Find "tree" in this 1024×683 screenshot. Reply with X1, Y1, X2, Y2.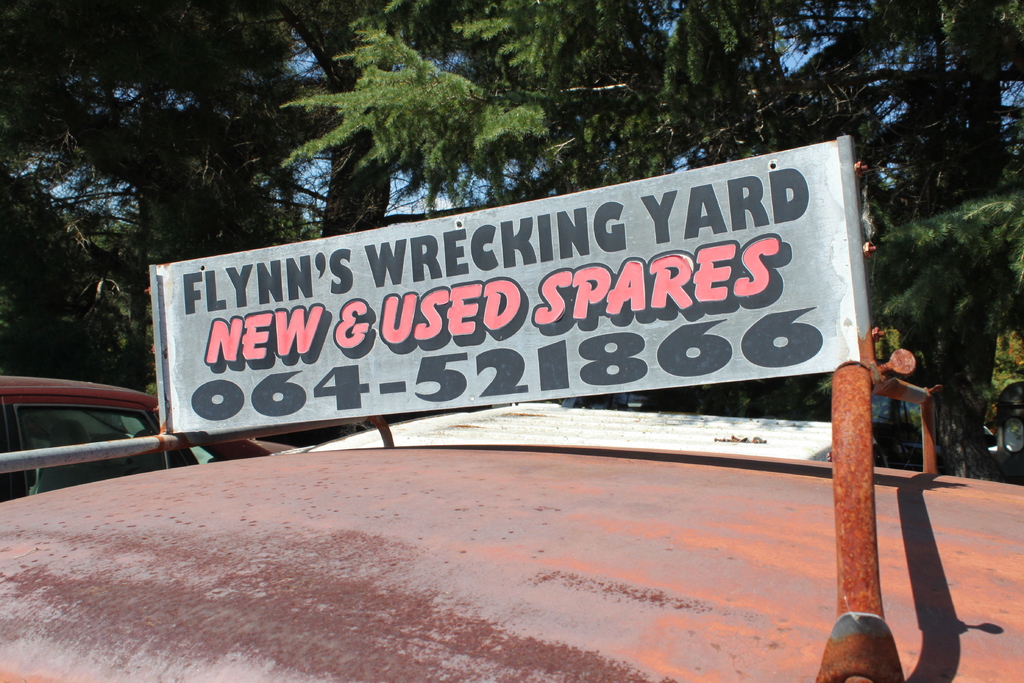
456, 0, 1023, 488.
